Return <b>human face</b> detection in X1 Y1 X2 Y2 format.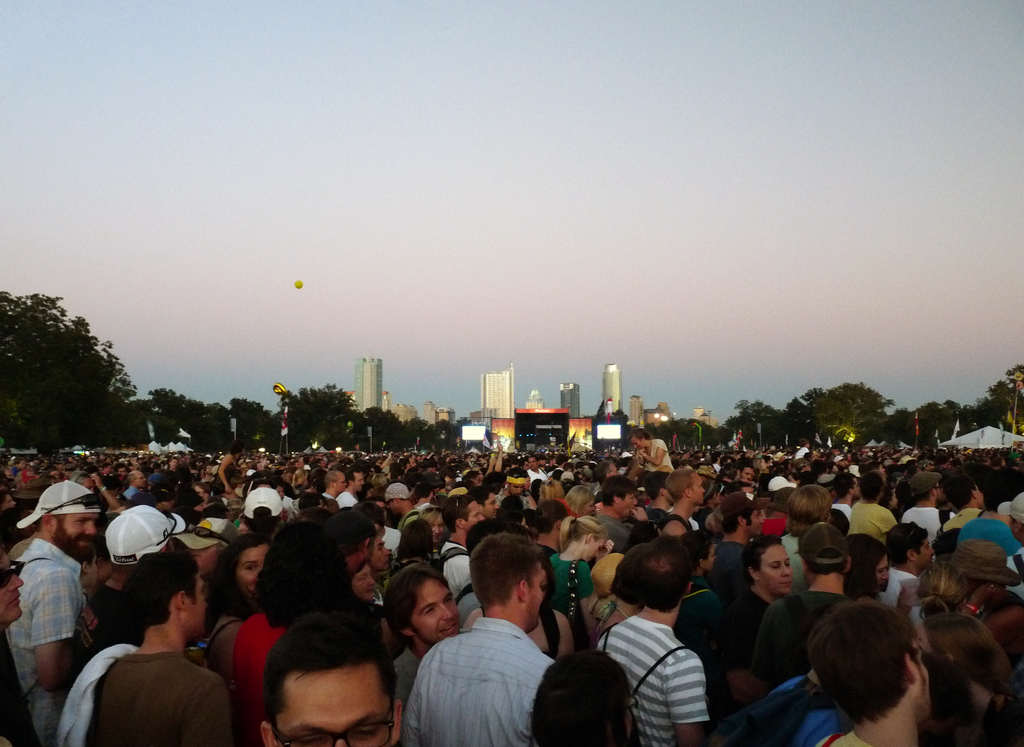
875 558 889 588.
